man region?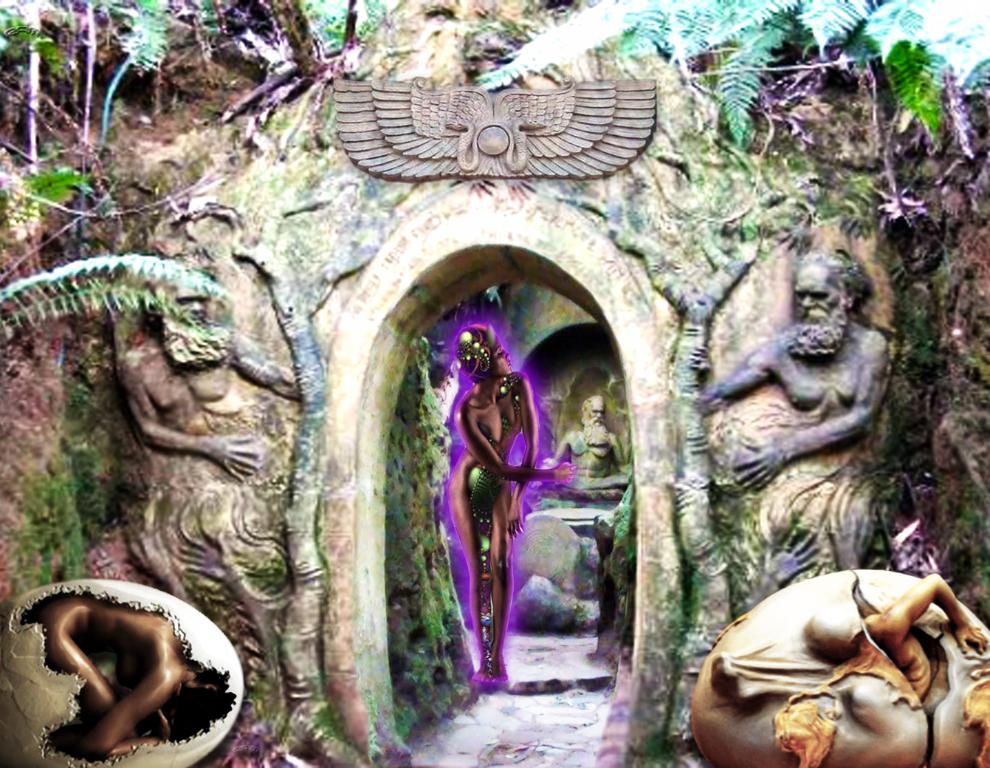
123 267 303 683
